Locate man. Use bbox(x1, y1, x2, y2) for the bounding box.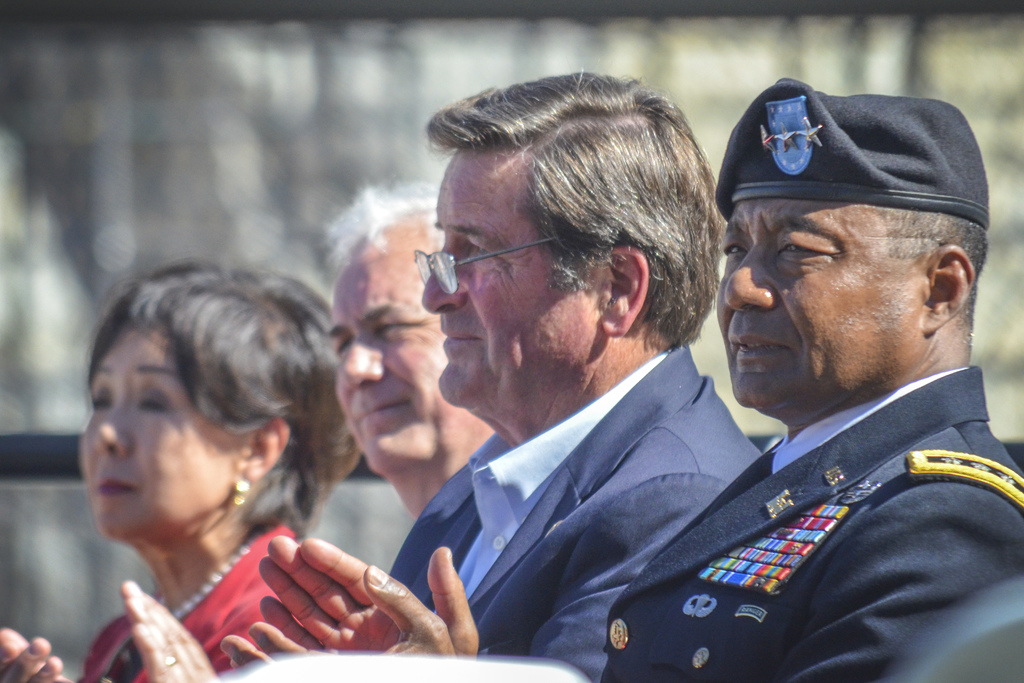
bbox(318, 179, 496, 514).
